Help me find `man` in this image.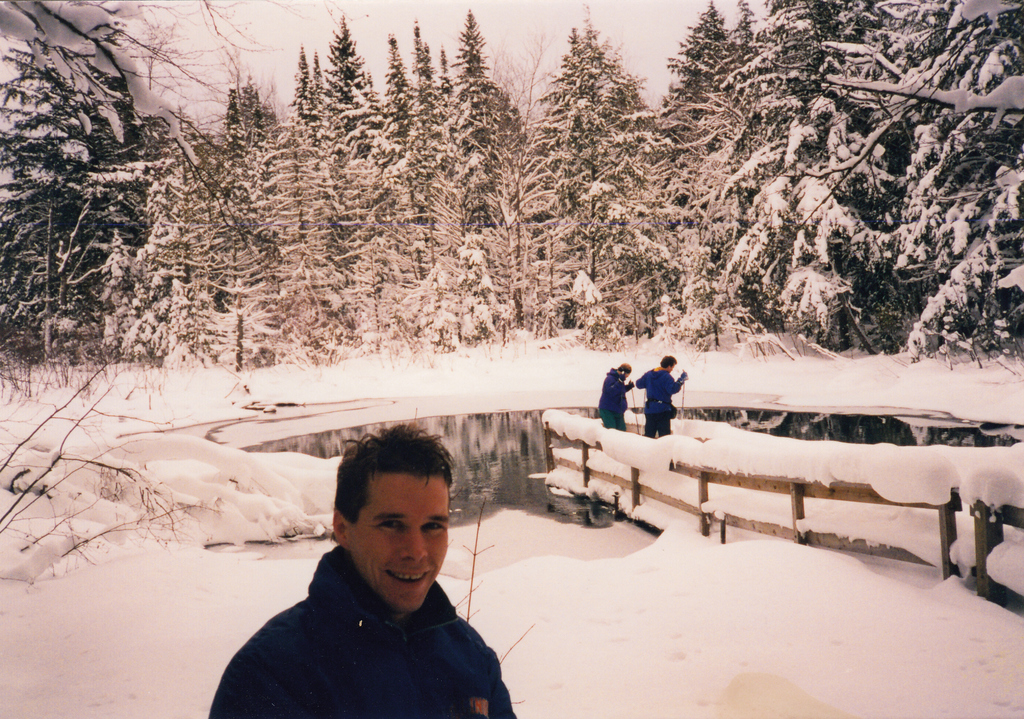
Found it: (597,362,639,433).
